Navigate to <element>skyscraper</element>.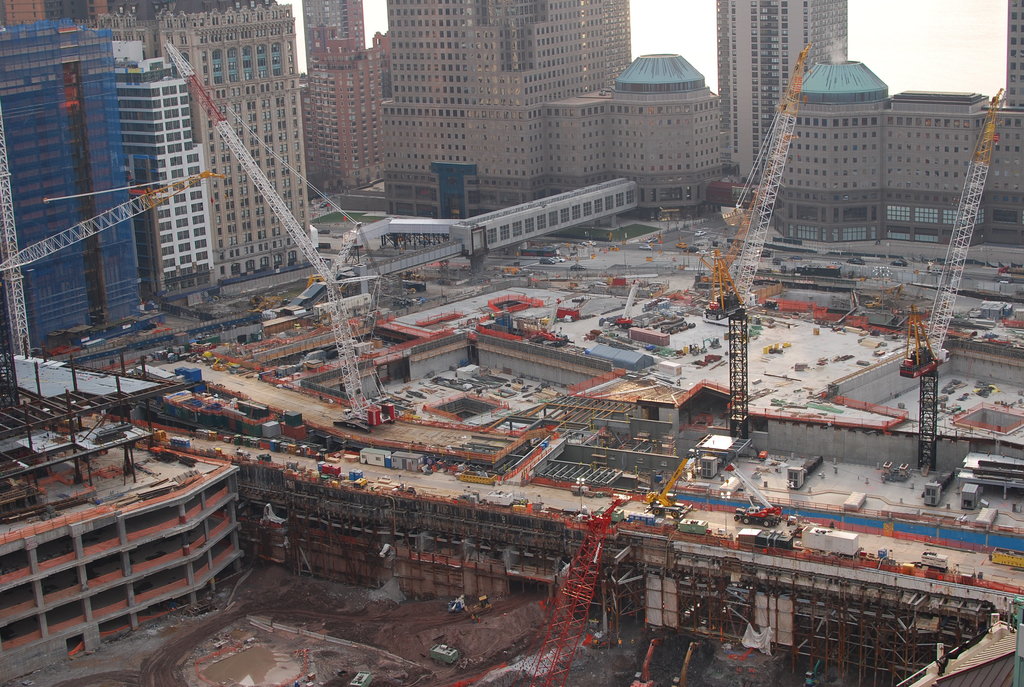
Navigation target: bbox=(710, 0, 847, 187).
